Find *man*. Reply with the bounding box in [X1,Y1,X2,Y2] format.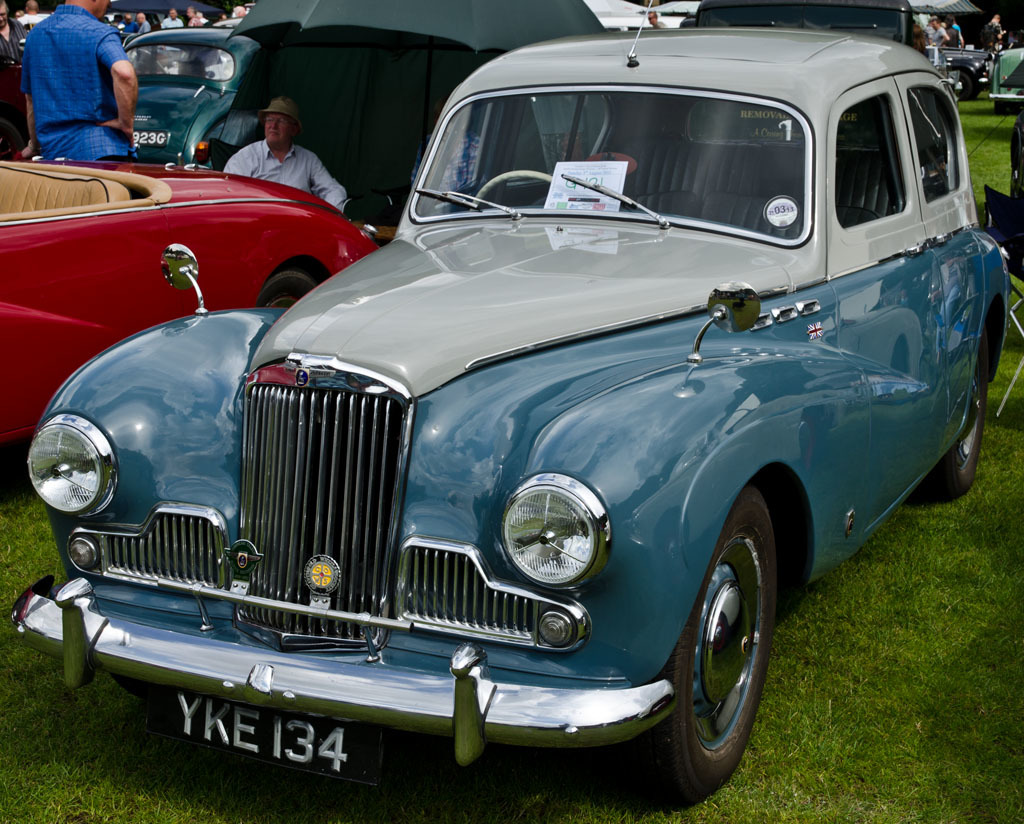
[158,5,188,32].
